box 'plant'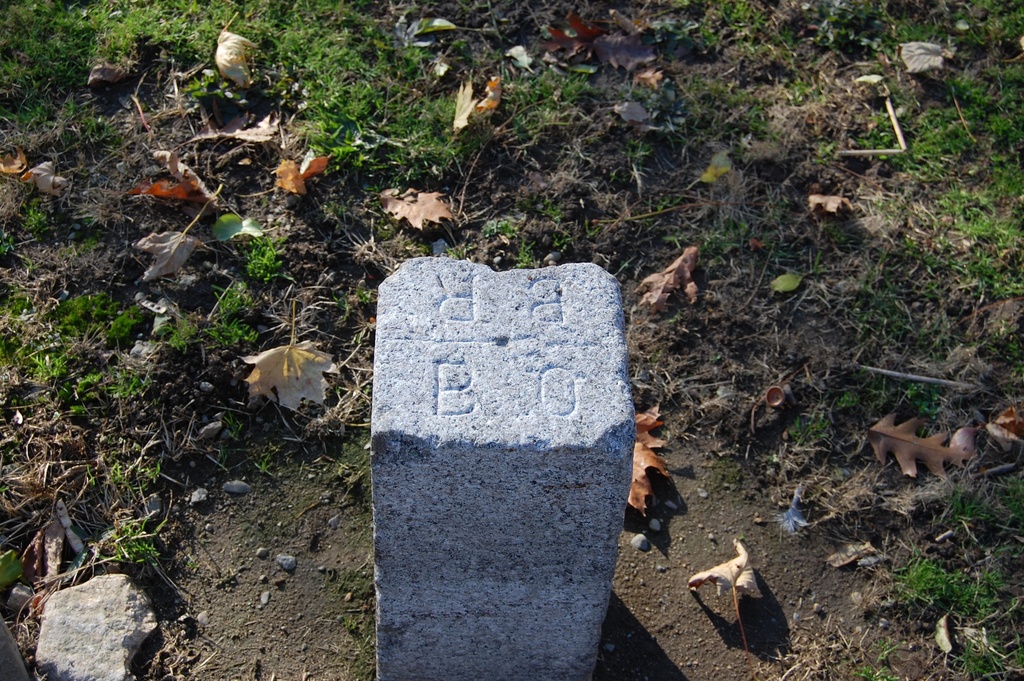
crop(785, 404, 828, 447)
